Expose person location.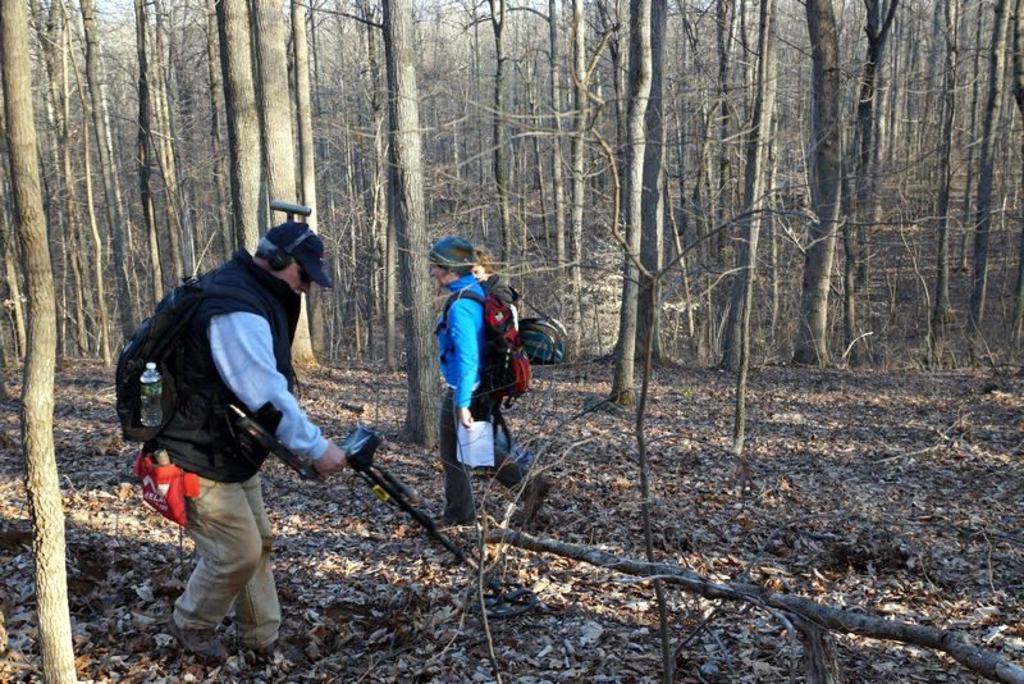
Exposed at {"x1": 433, "y1": 236, "x2": 552, "y2": 533}.
